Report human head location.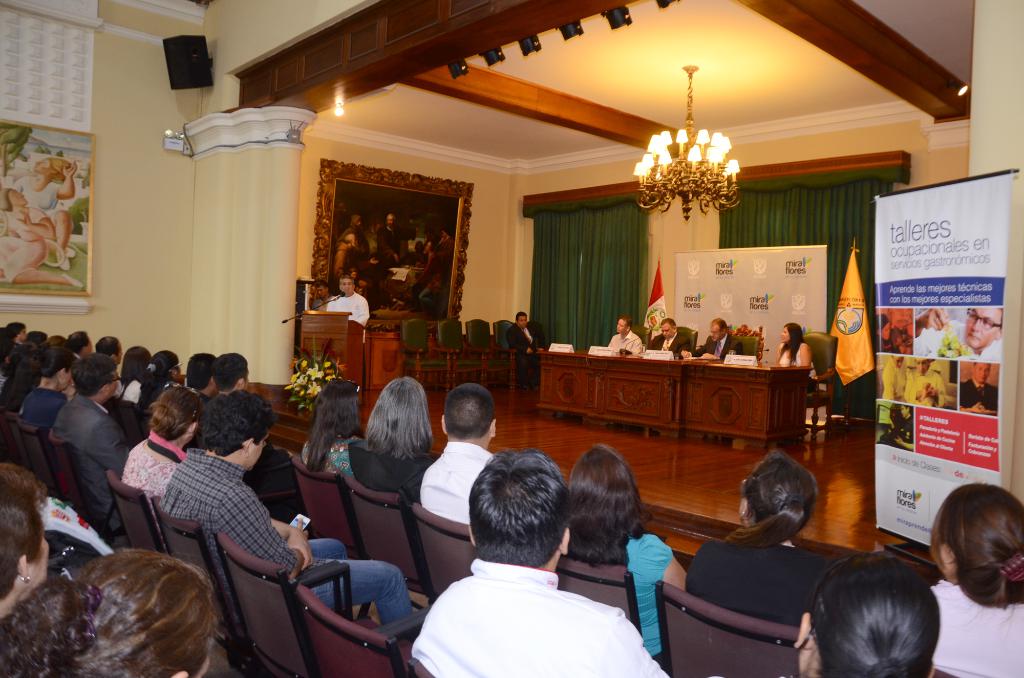
Report: l=95, t=334, r=122, b=361.
